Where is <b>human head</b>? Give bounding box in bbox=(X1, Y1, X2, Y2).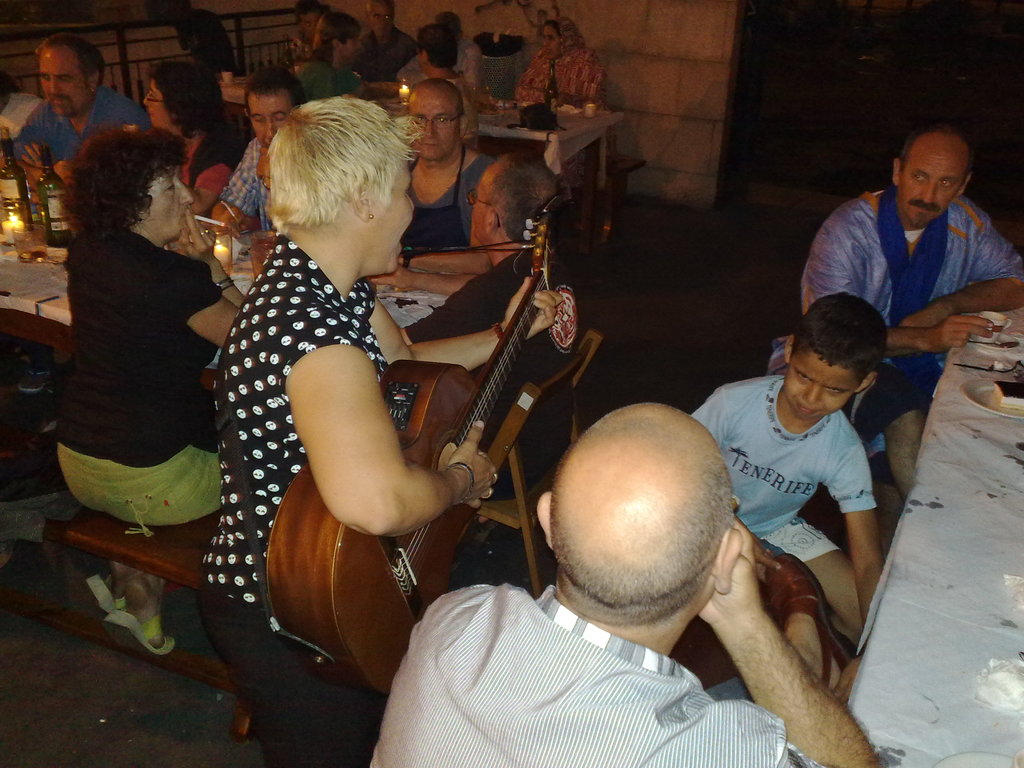
bbox=(292, 1, 321, 43).
